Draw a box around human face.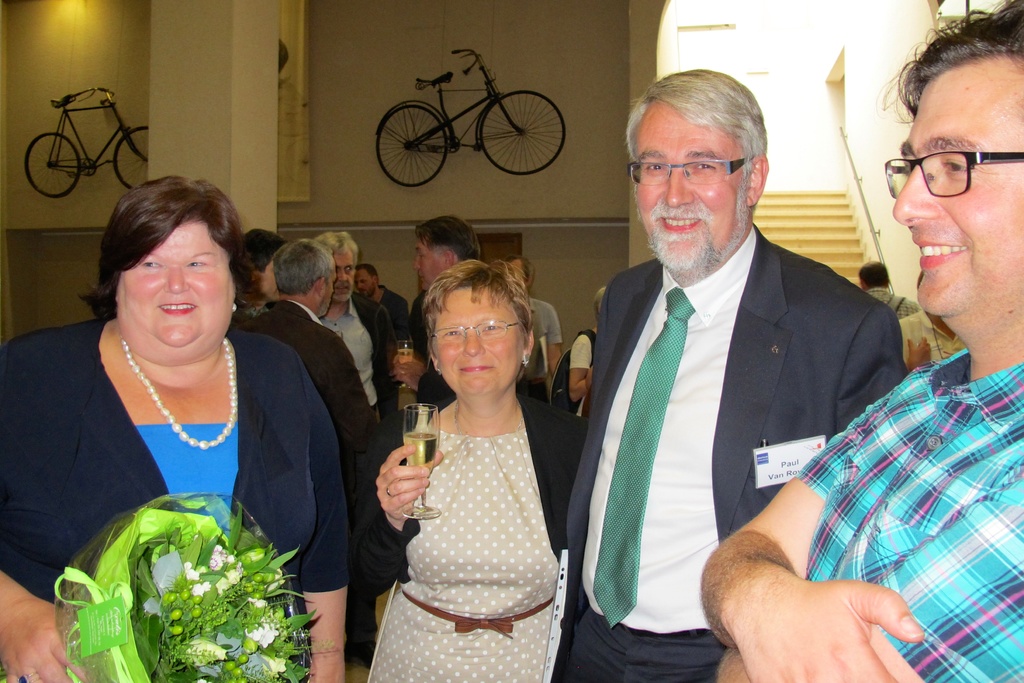
box(634, 99, 751, 268).
